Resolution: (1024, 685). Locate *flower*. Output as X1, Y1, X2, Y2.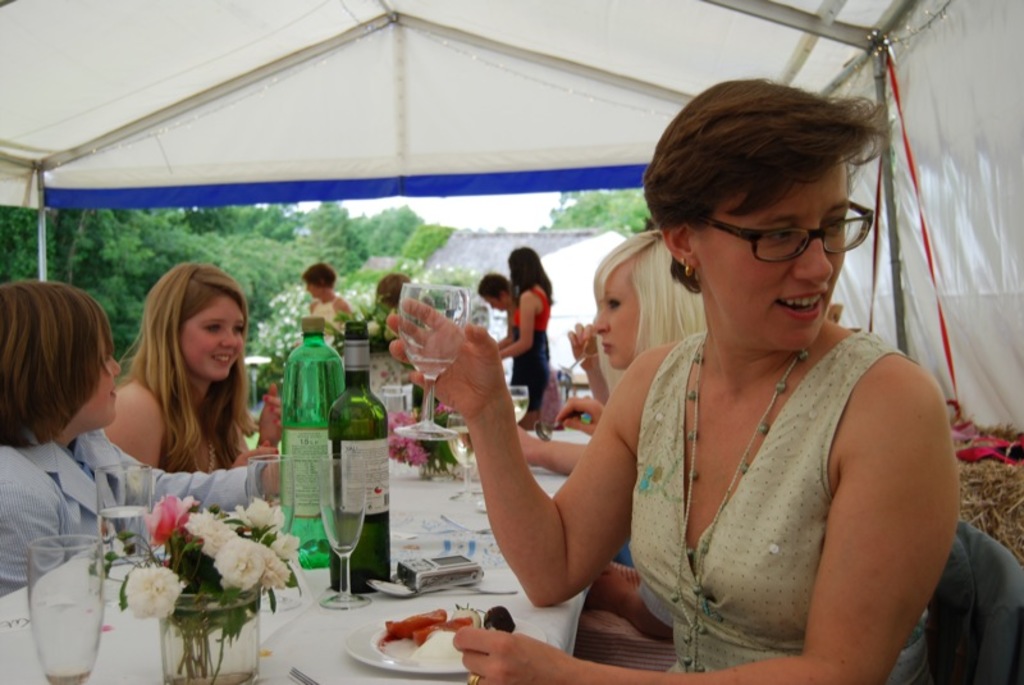
142, 492, 303, 592.
